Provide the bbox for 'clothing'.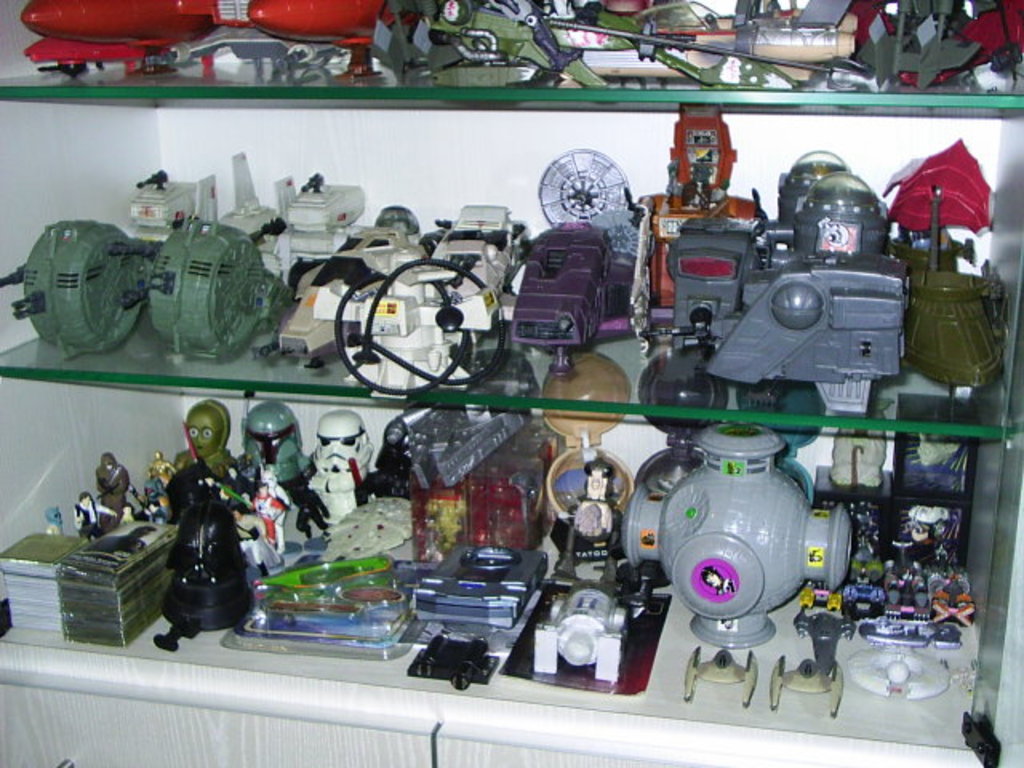
pyautogui.locateOnScreen(157, 464, 253, 635).
